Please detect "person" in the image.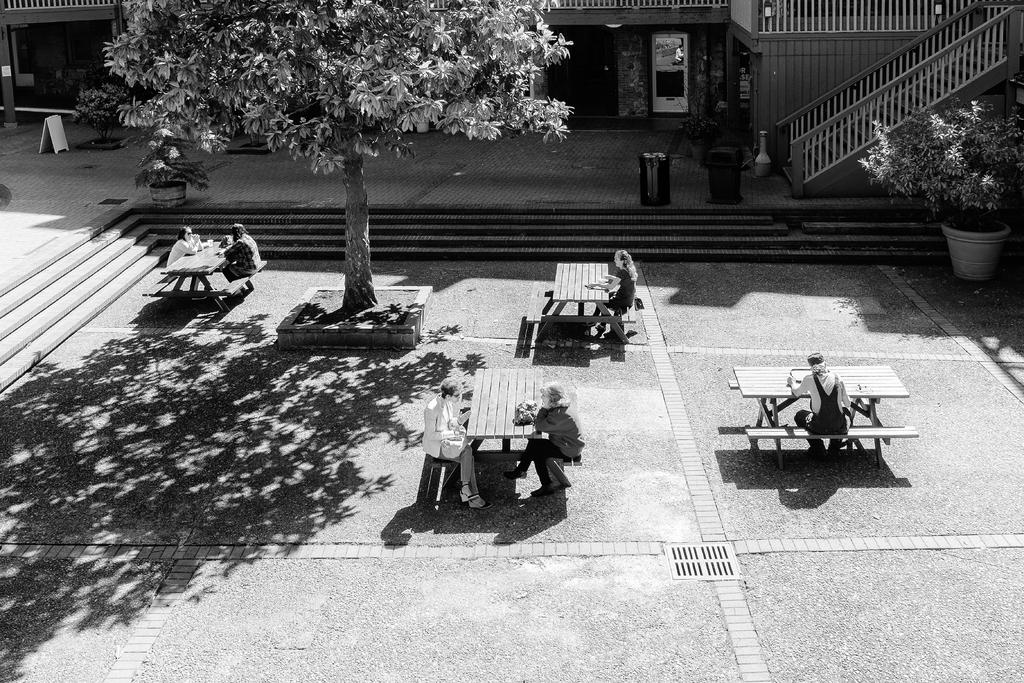
[left=163, top=225, right=205, bottom=281].
